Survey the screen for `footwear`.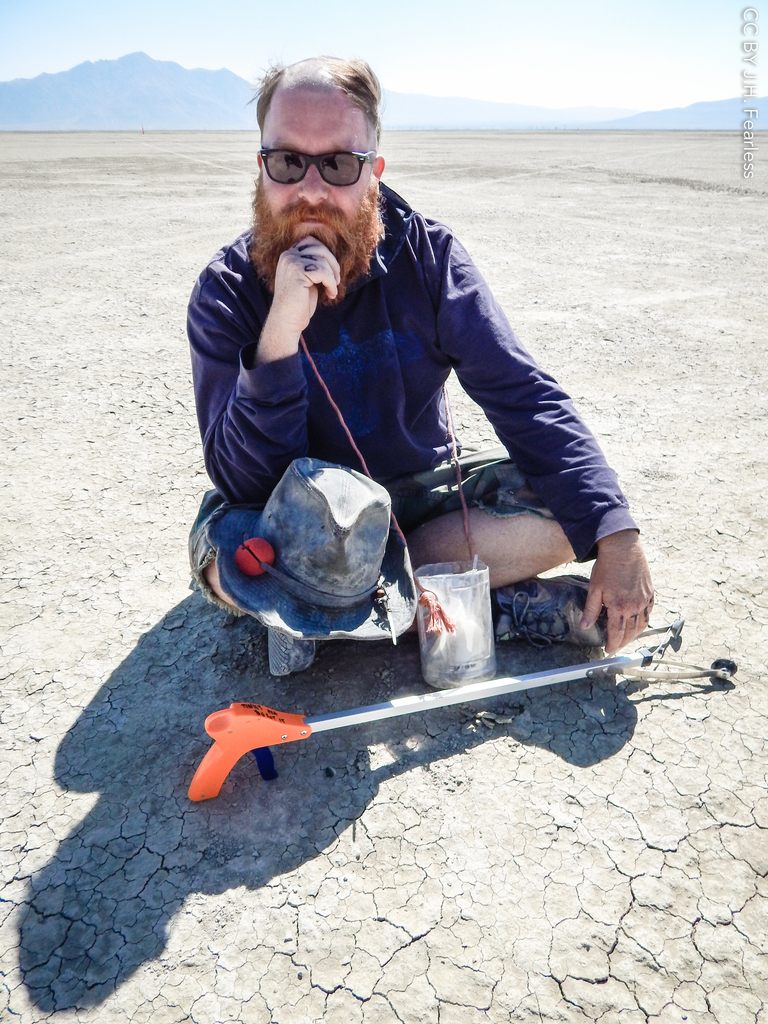
Survey found: (x1=495, y1=575, x2=604, y2=649).
